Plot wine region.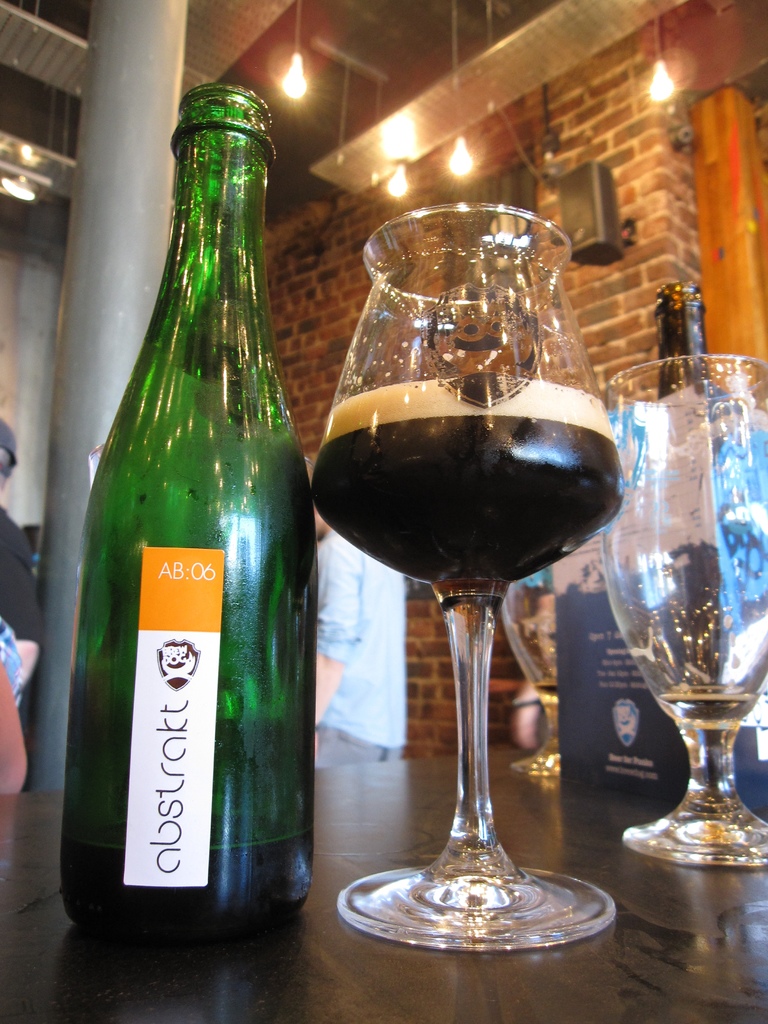
Plotted at (x1=310, y1=376, x2=621, y2=599).
